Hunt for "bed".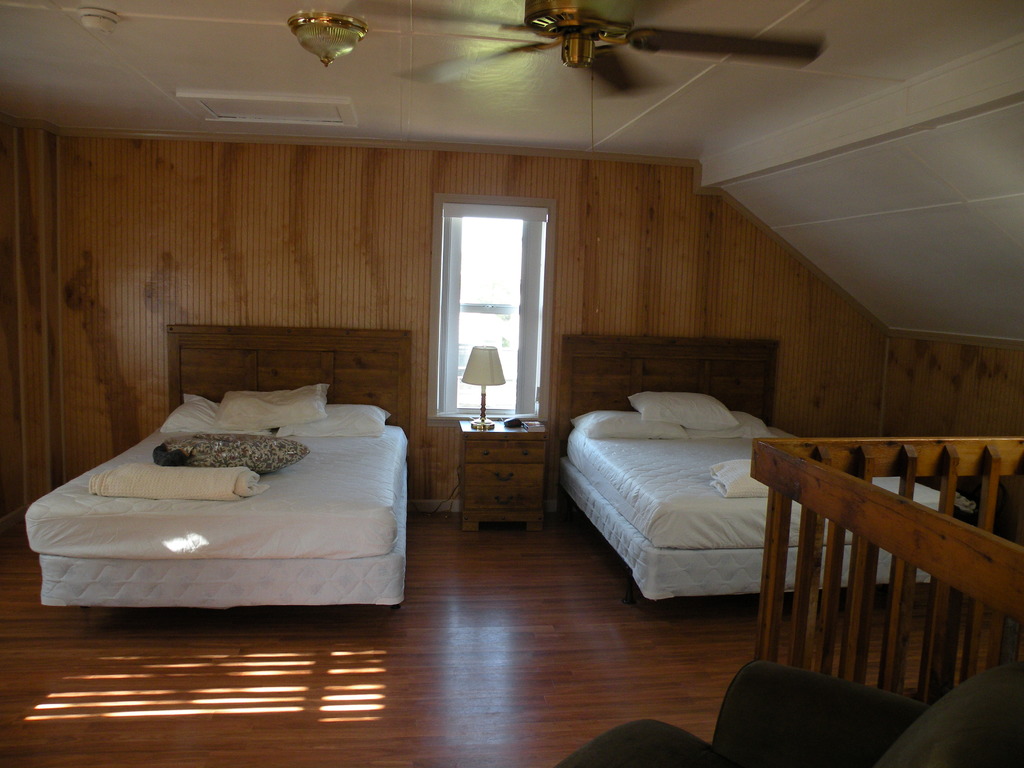
Hunted down at Rect(554, 329, 959, 621).
